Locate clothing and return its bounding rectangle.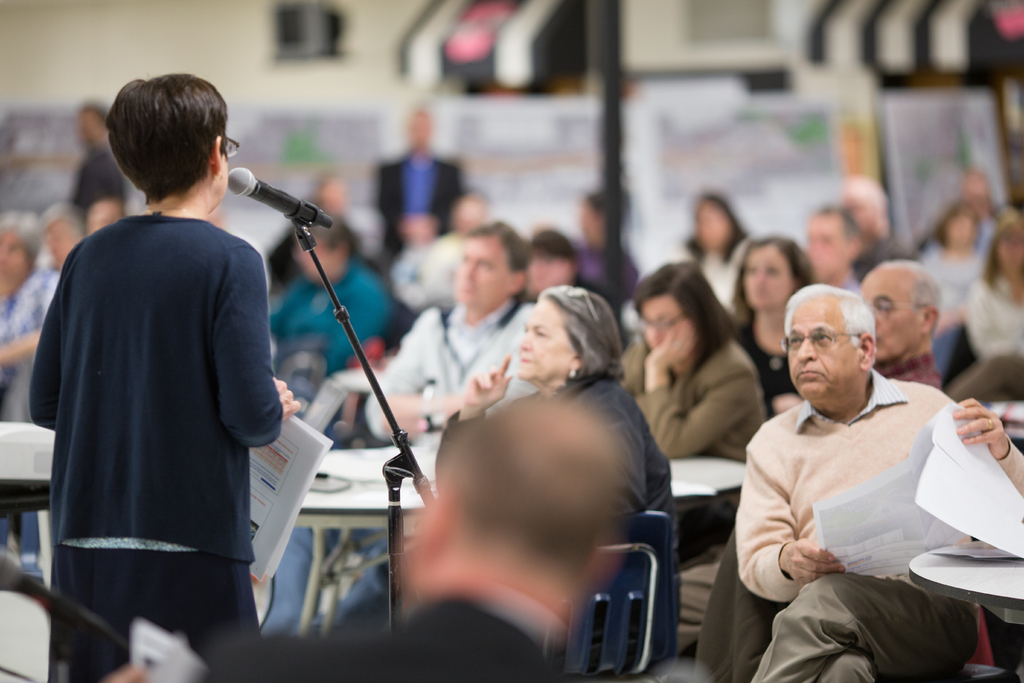
37/157/304/657.
